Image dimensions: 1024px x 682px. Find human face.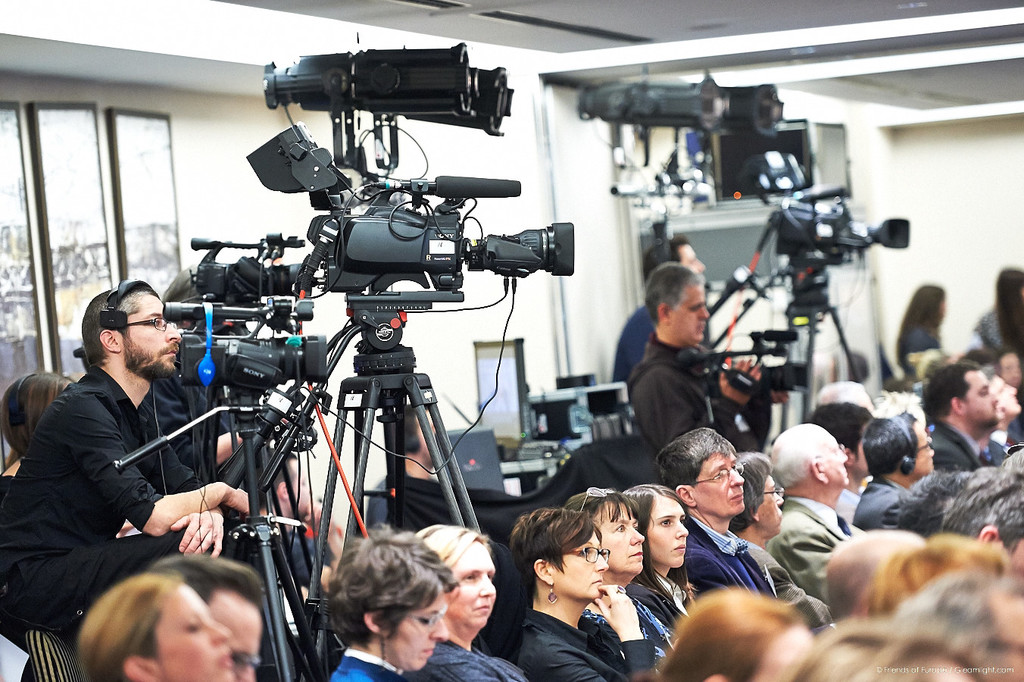
x1=960, y1=369, x2=1001, y2=430.
